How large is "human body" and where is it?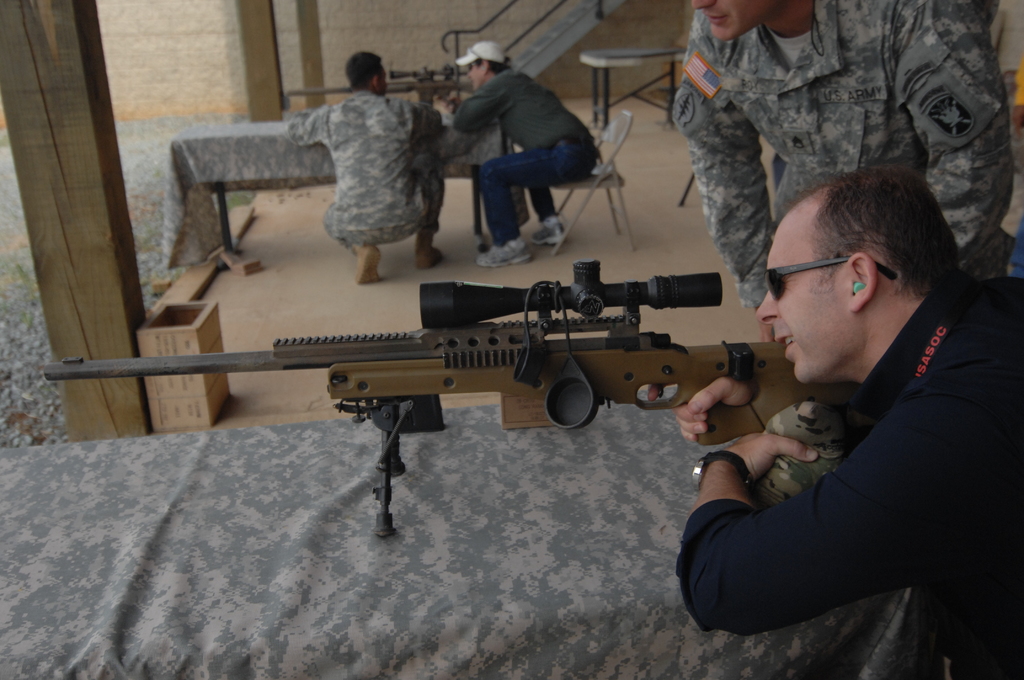
Bounding box: {"left": 452, "top": 70, "right": 599, "bottom": 266}.
